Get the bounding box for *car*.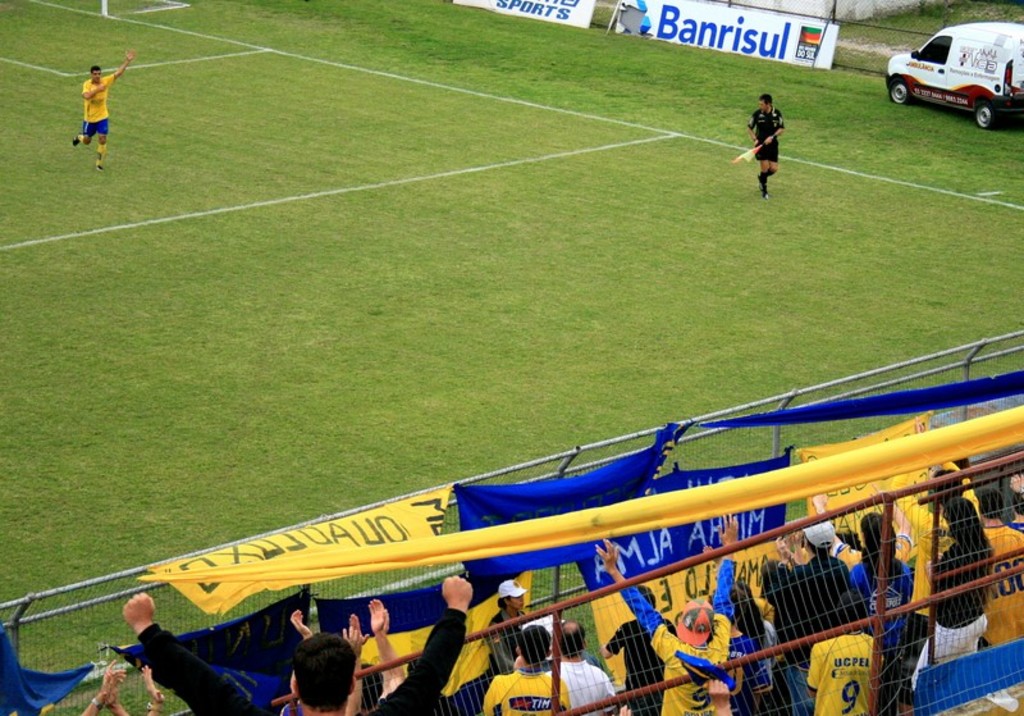
879:5:1023:118.
